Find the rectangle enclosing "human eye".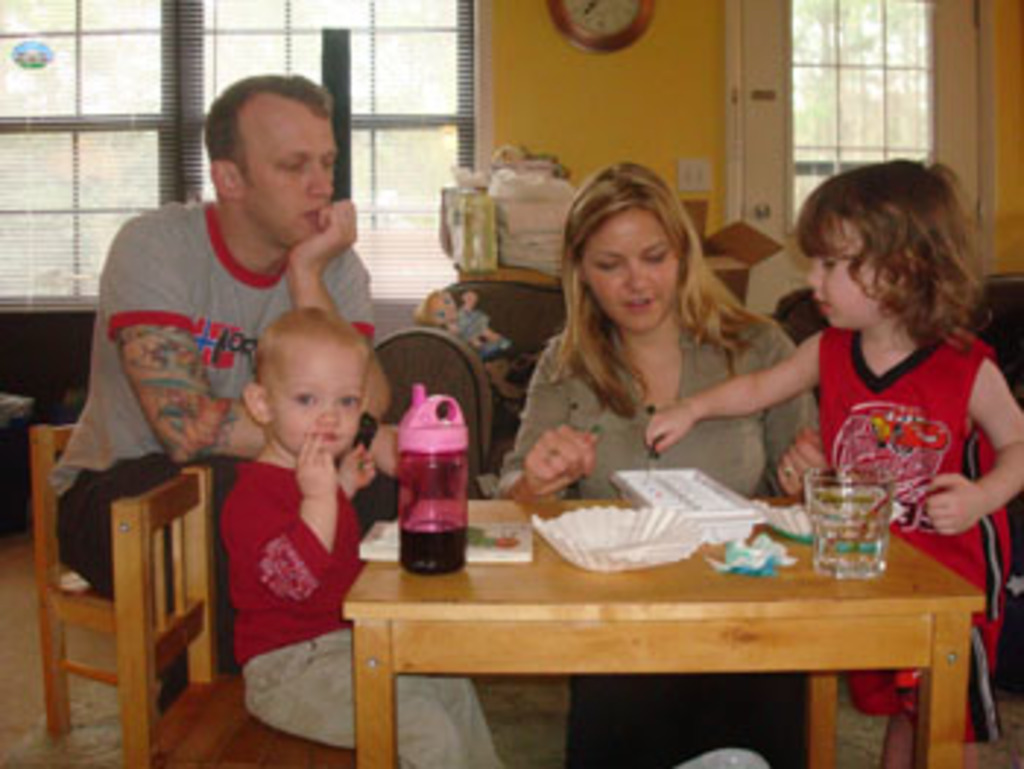
<bbox>295, 389, 316, 406</bbox>.
